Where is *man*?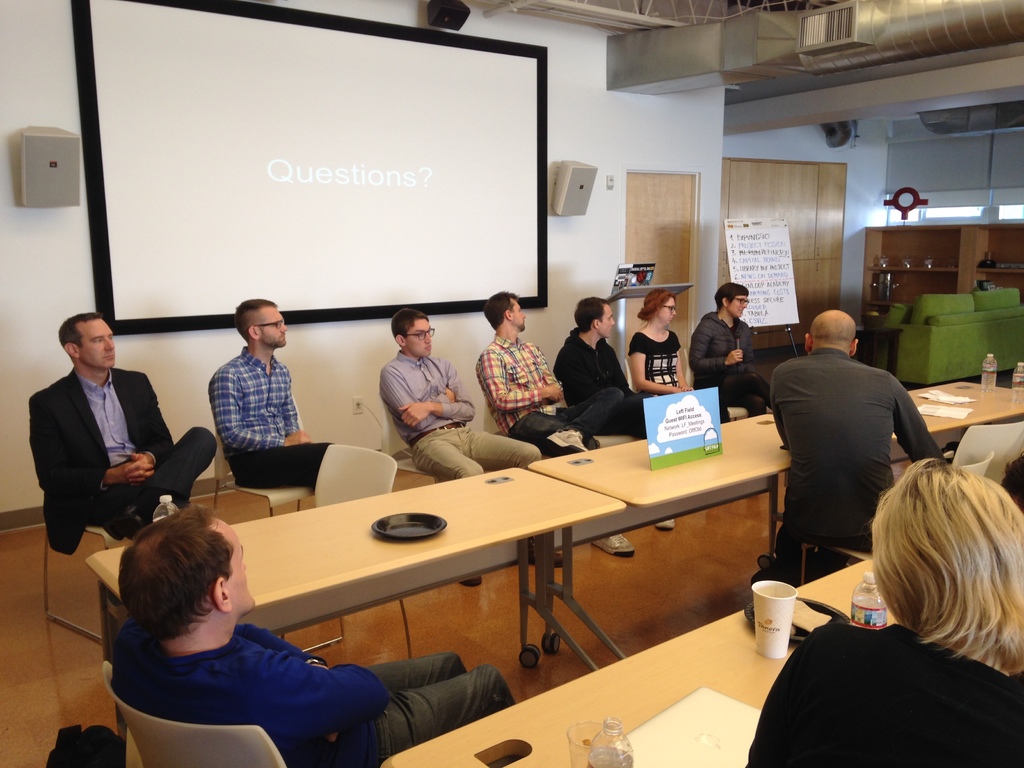
select_region(101, 506, 518, 767).
